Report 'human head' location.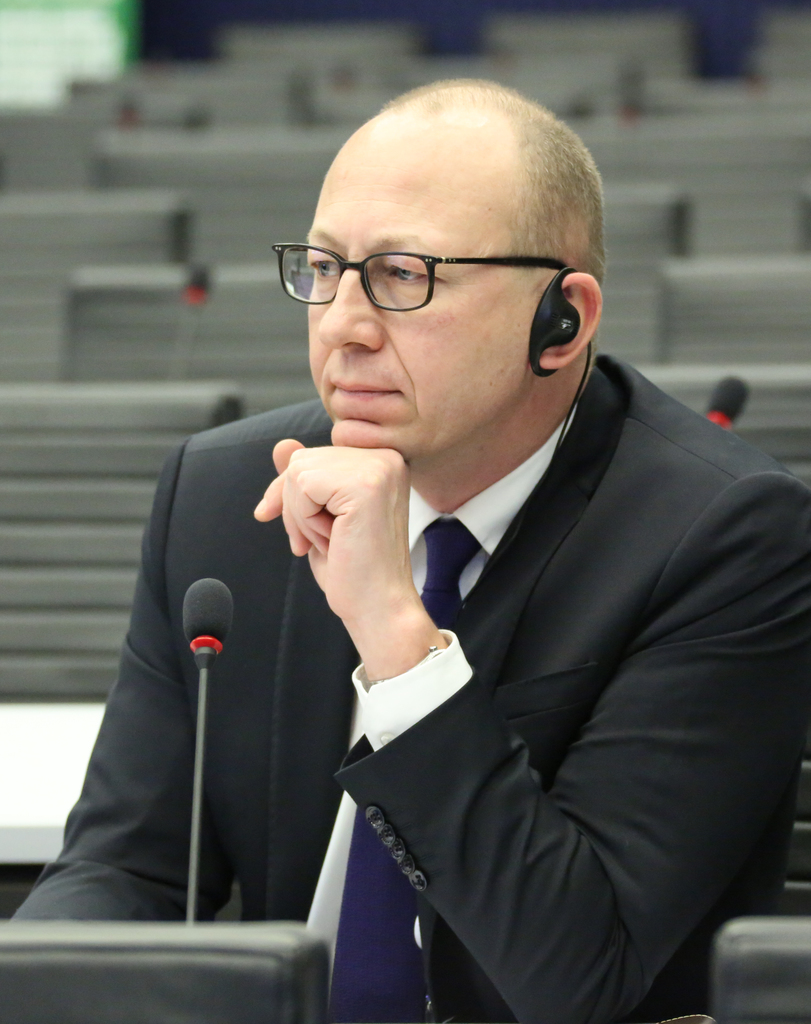
Report: <region>278, 47, 618, 461</region>.
